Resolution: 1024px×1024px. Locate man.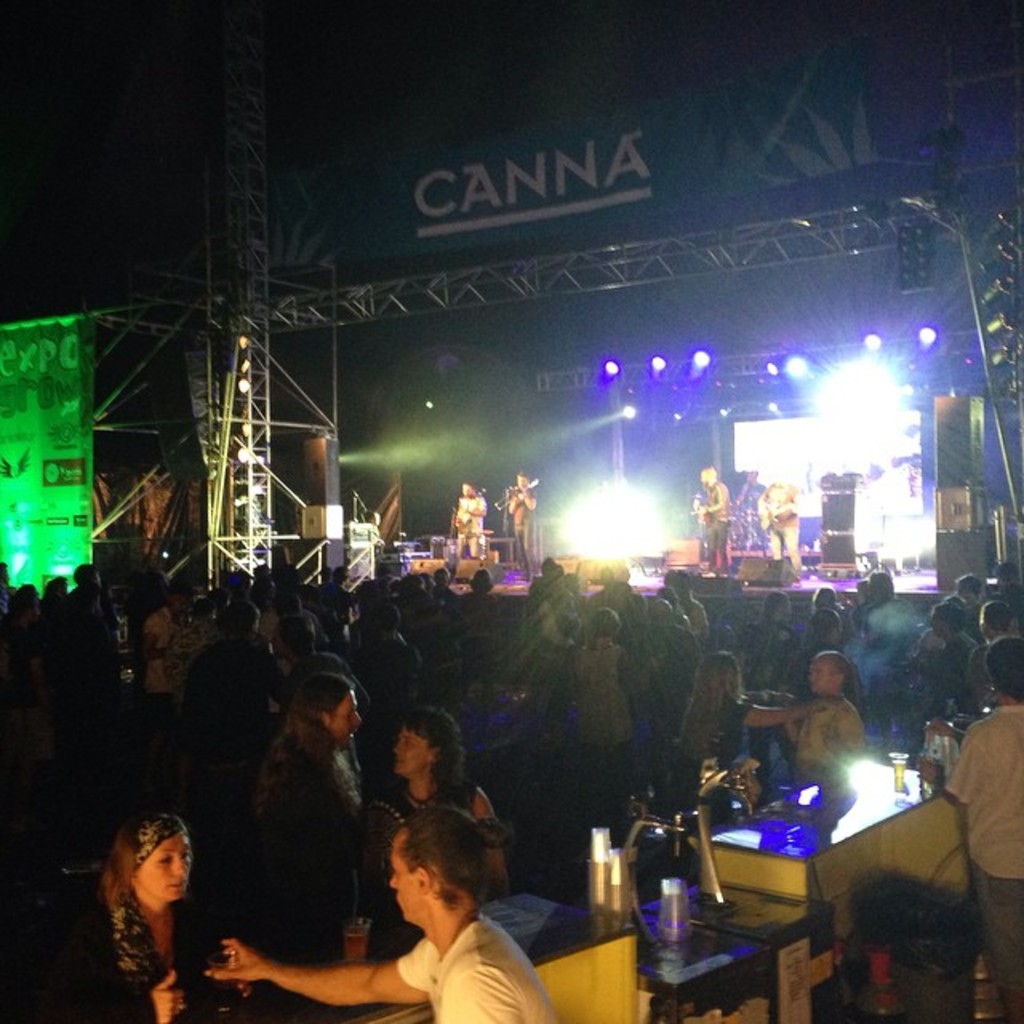
453:477:490:562.
